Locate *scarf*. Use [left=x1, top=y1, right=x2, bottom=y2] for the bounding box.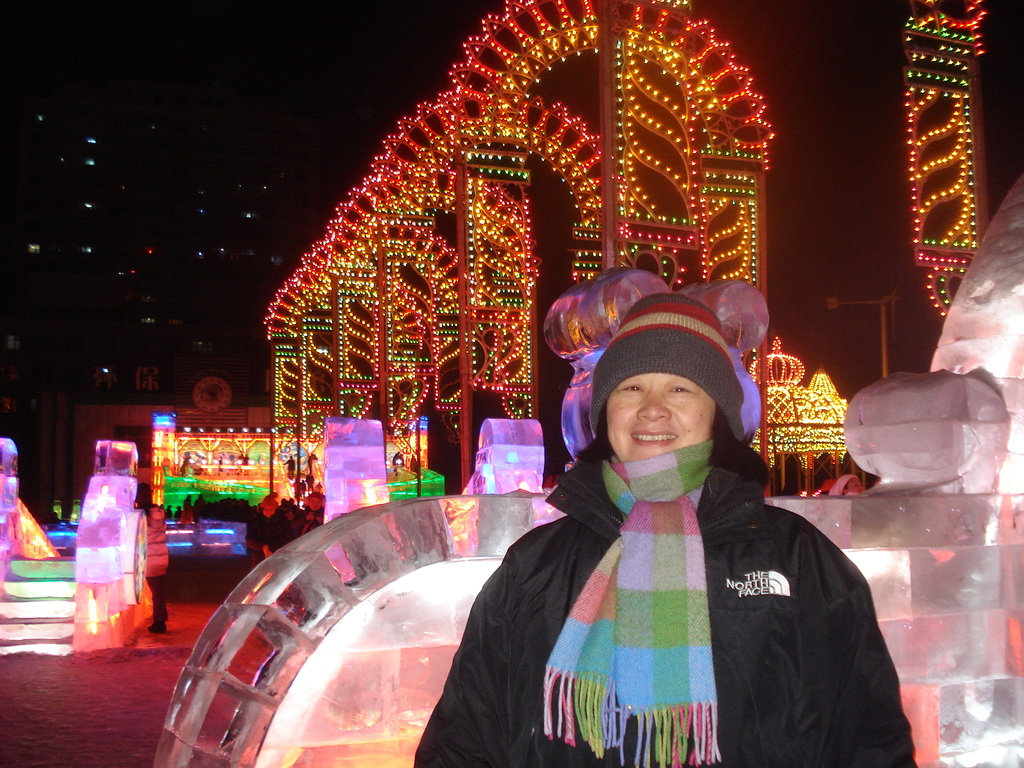
[left=540, top=436, right=716, bottom=767].
